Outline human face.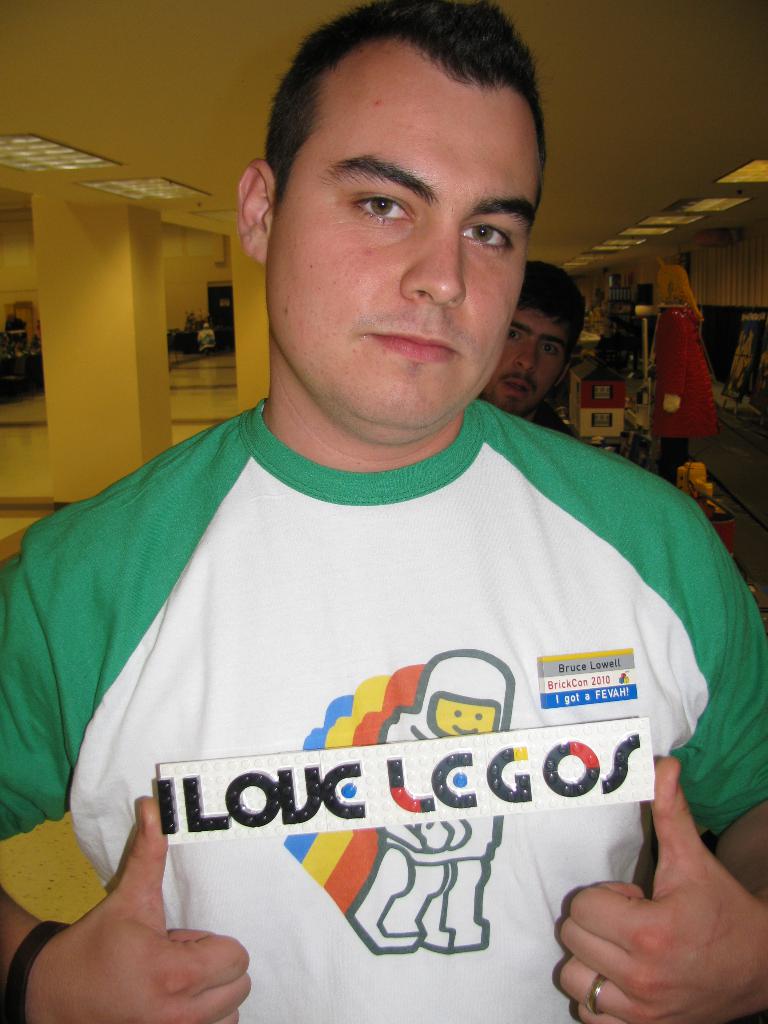
Outline: box=[431, 693, 495, 735].
